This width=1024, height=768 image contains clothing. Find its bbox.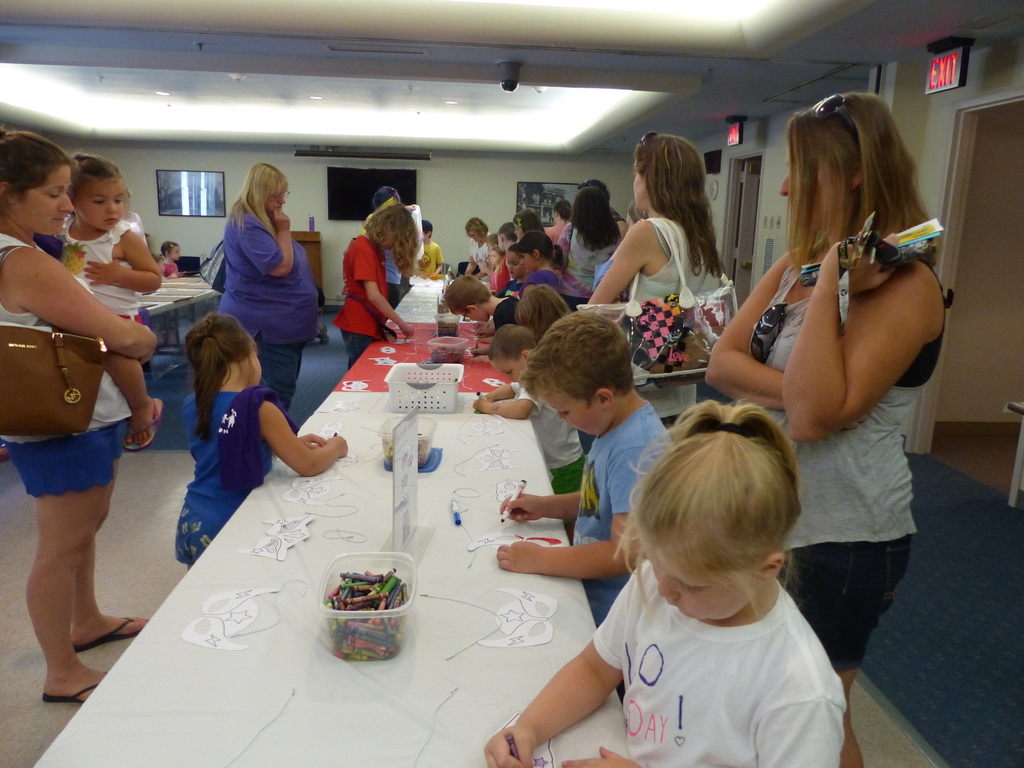
BBox(572, 525, 863, 746).
